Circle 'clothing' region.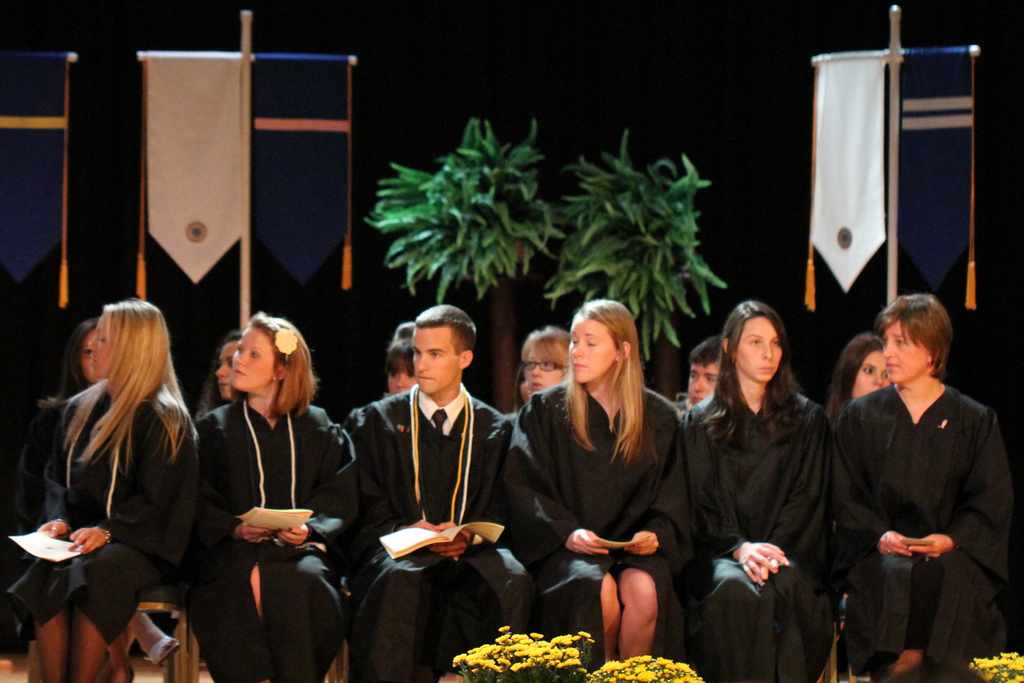
Region: (left=4, top=390, right=199, bottom=654).
